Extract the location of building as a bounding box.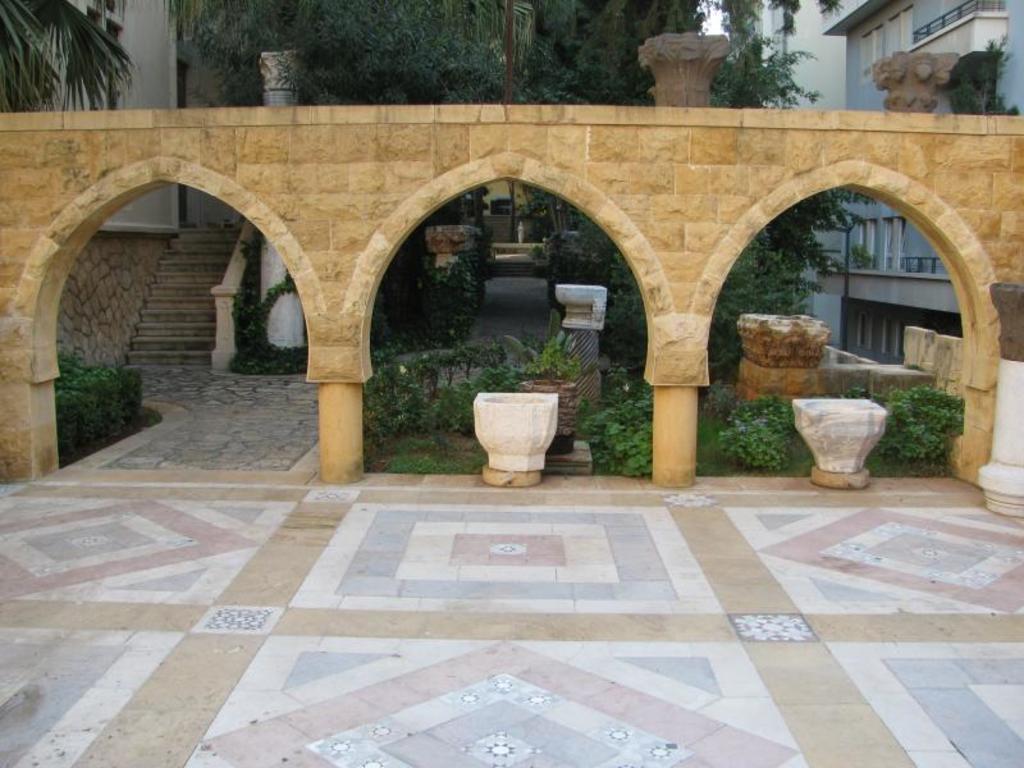
bbox=(719, 0, 846, 351).
